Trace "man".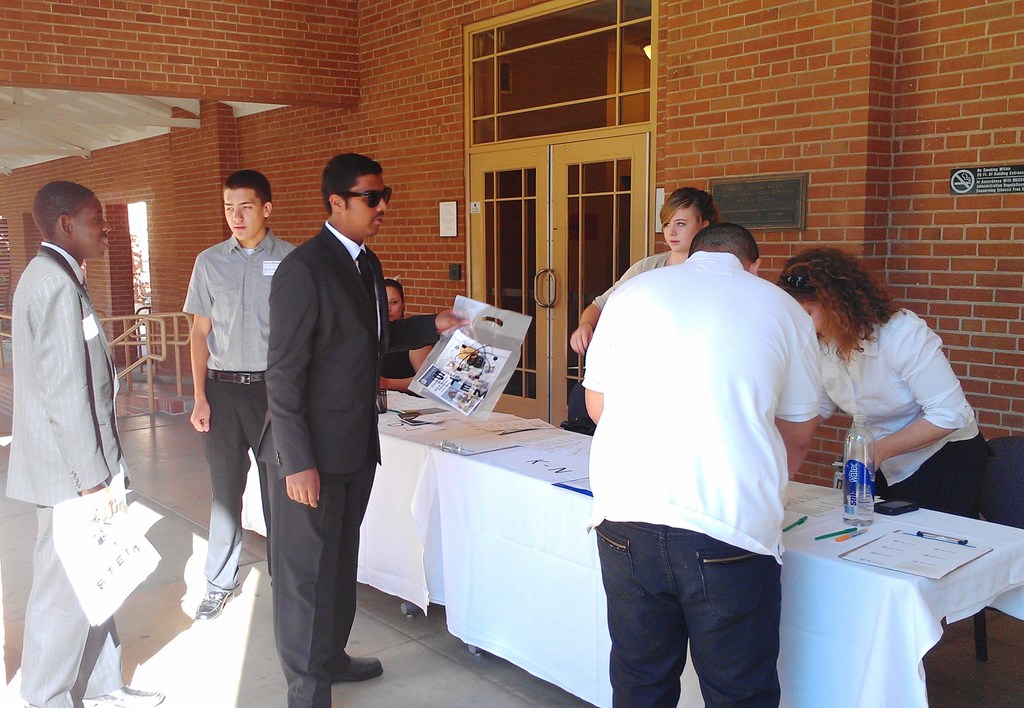
Traced to [left=178, top=170, right=305, bottom=620].
